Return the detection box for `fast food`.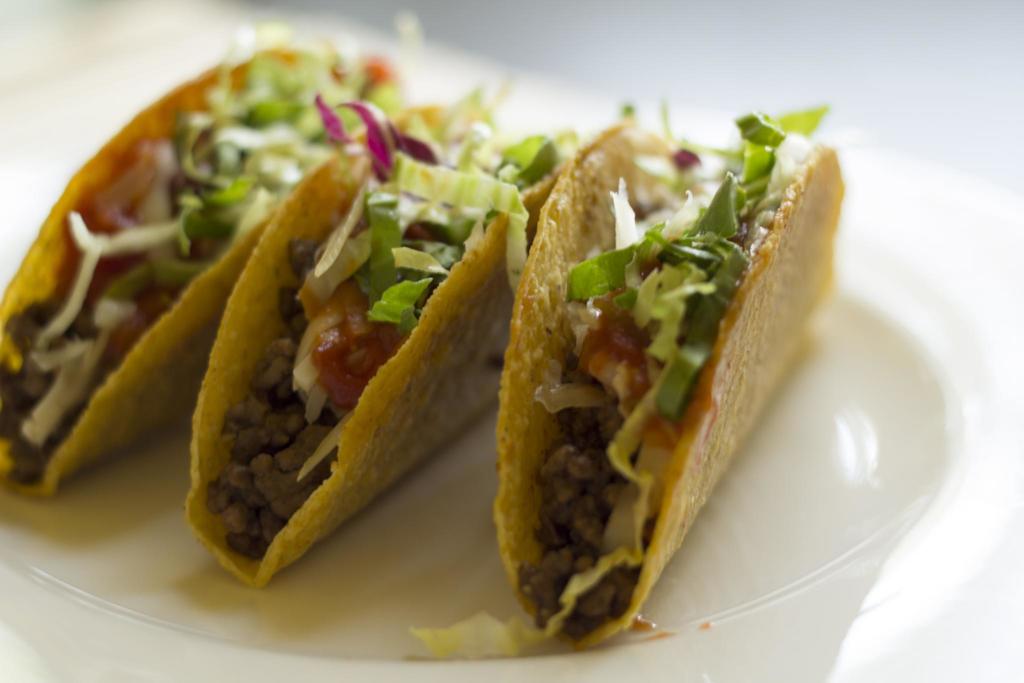
0,40,420,499.
